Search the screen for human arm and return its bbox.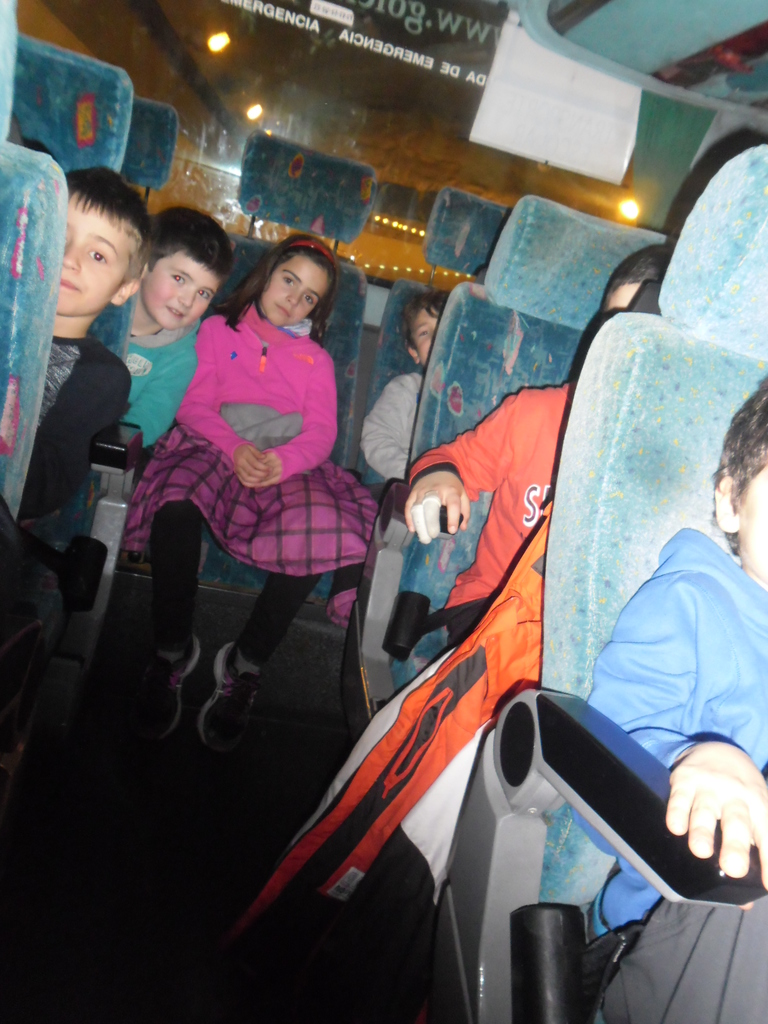
Found: box=[583, 527, 767, 895].
